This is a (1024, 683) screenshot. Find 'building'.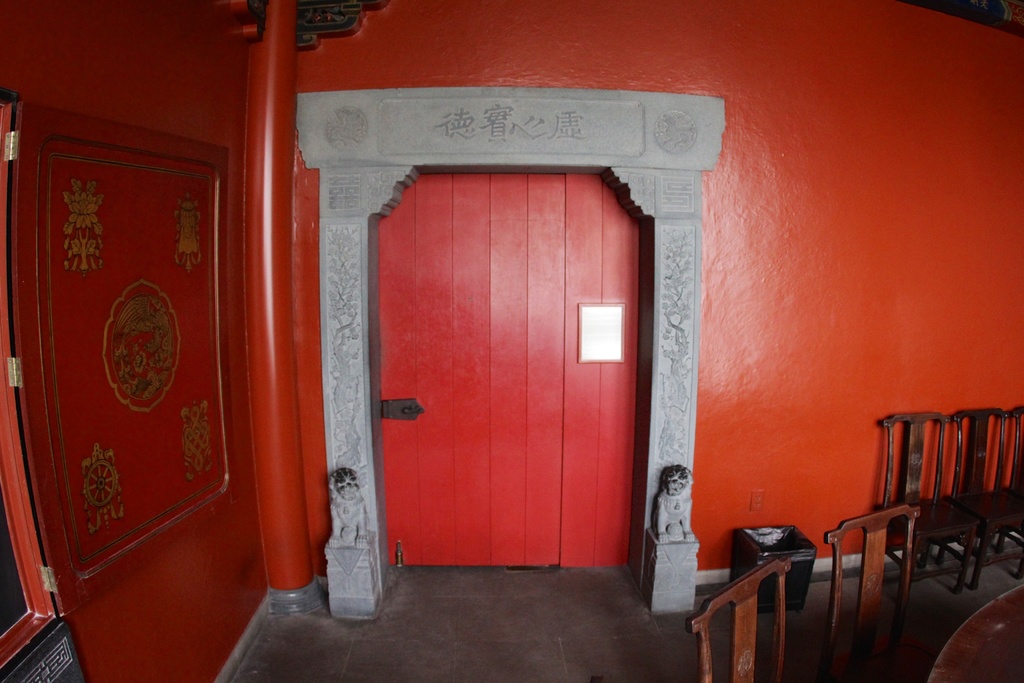
Bounding box: {"left": 0, "top": 0, "right": 1023, "bottom": 682}.
